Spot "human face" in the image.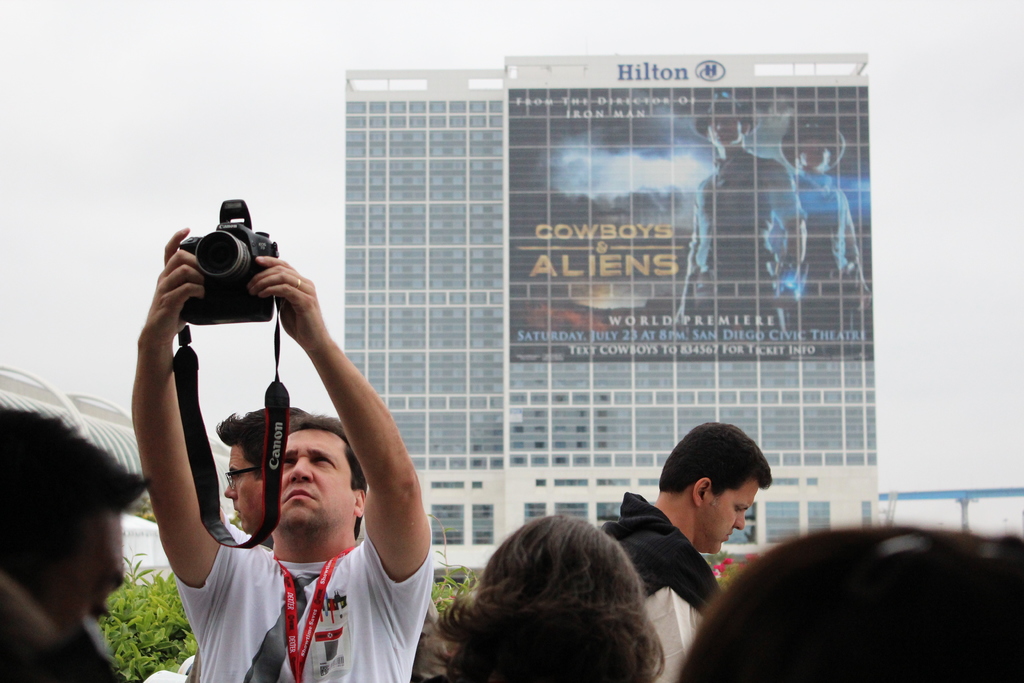
"human face" found at [x1=696, y1=478, x2=758, y2=547].
